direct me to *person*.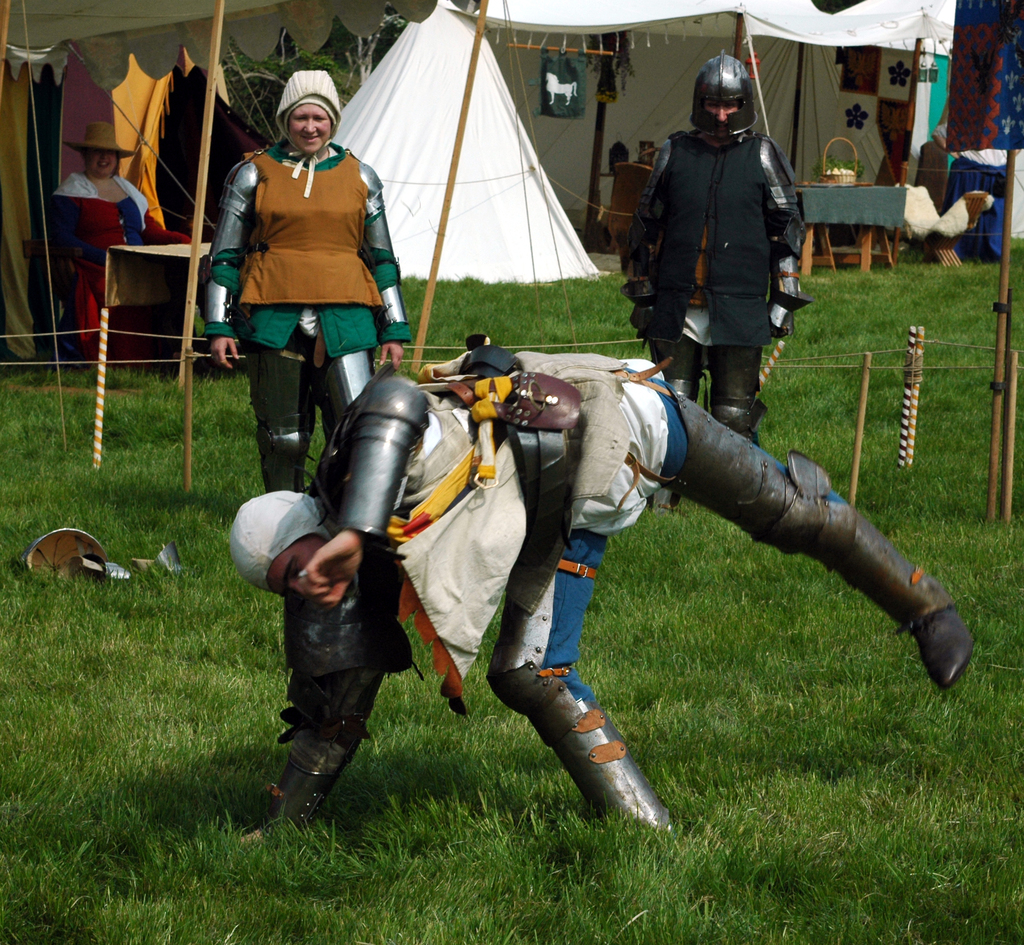
Direction: crop(201, 73, 411, 495).
